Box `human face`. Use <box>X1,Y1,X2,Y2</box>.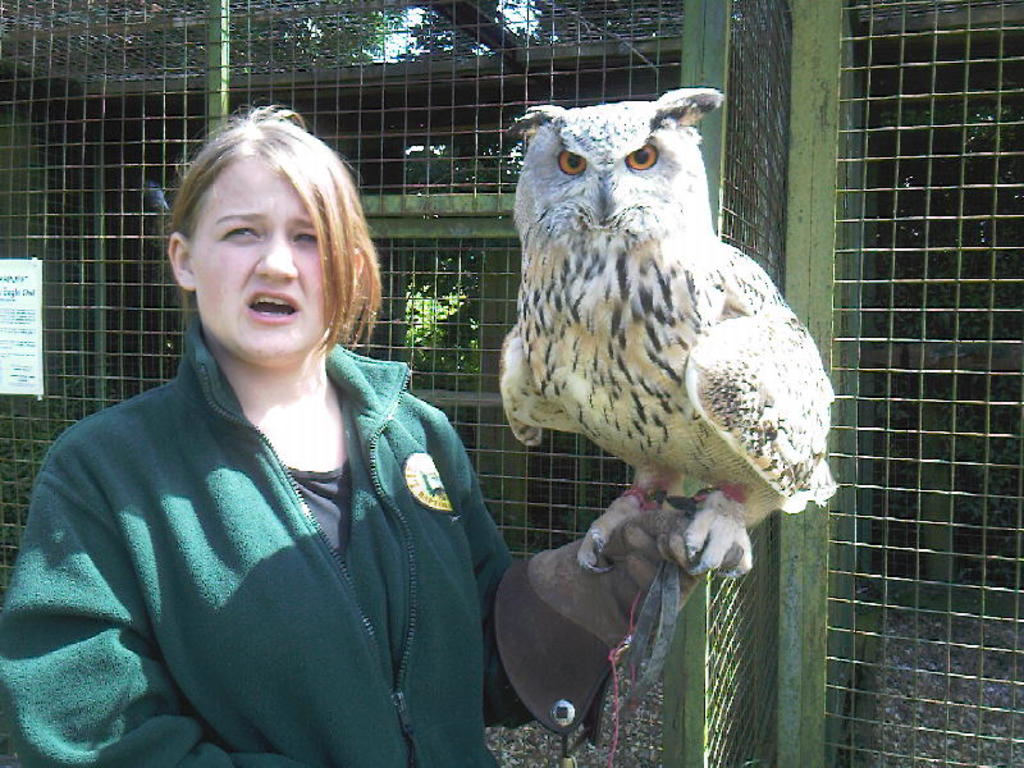
<box>186,160,332,356</box>.
